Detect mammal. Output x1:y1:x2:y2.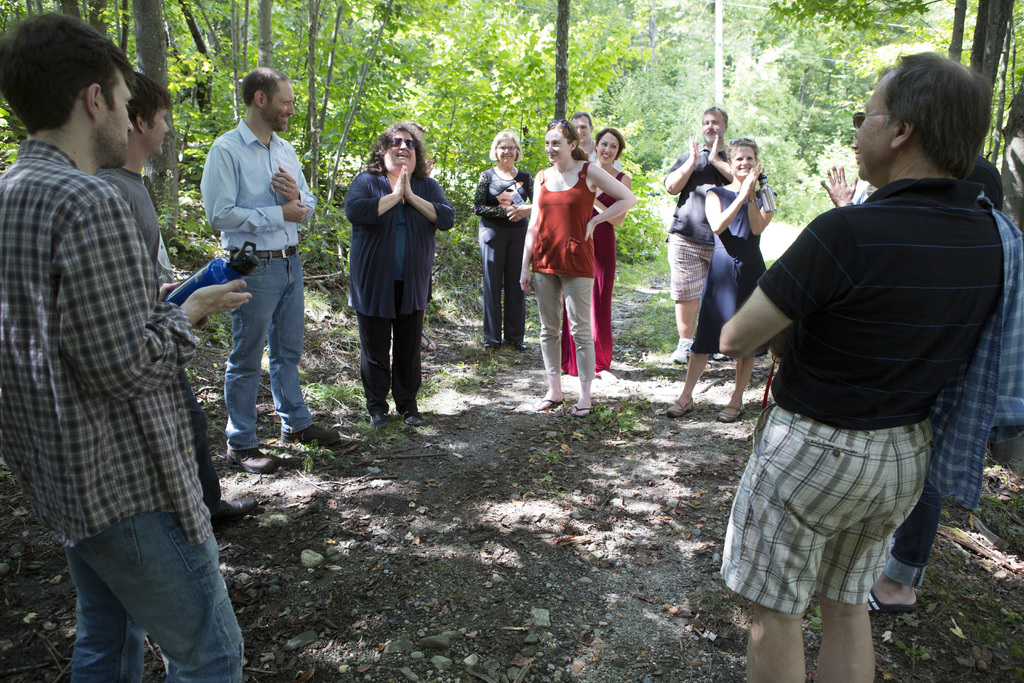
198:68:337:470.
